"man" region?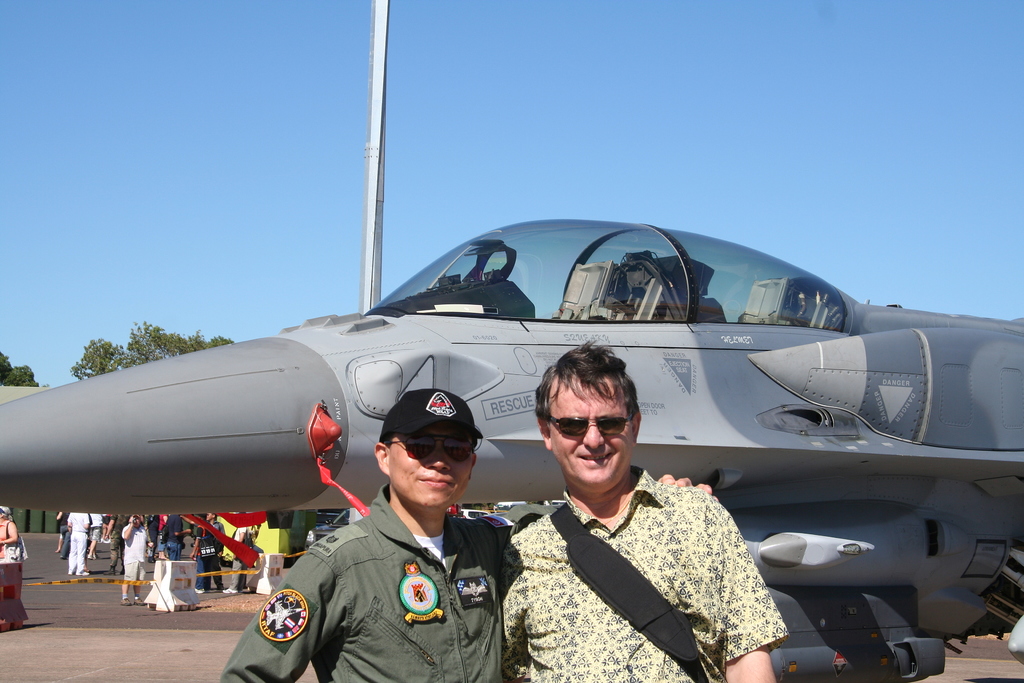
bbox=(90, 506, 106, 560)
